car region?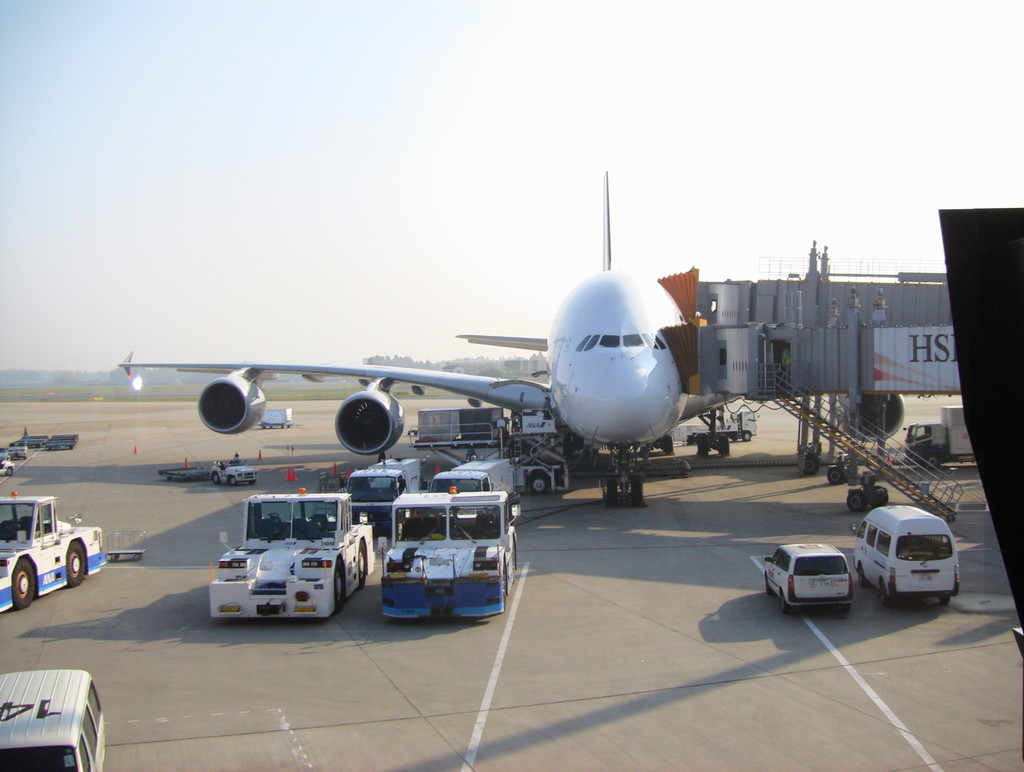
Rect(756, 535, 863, 618)
